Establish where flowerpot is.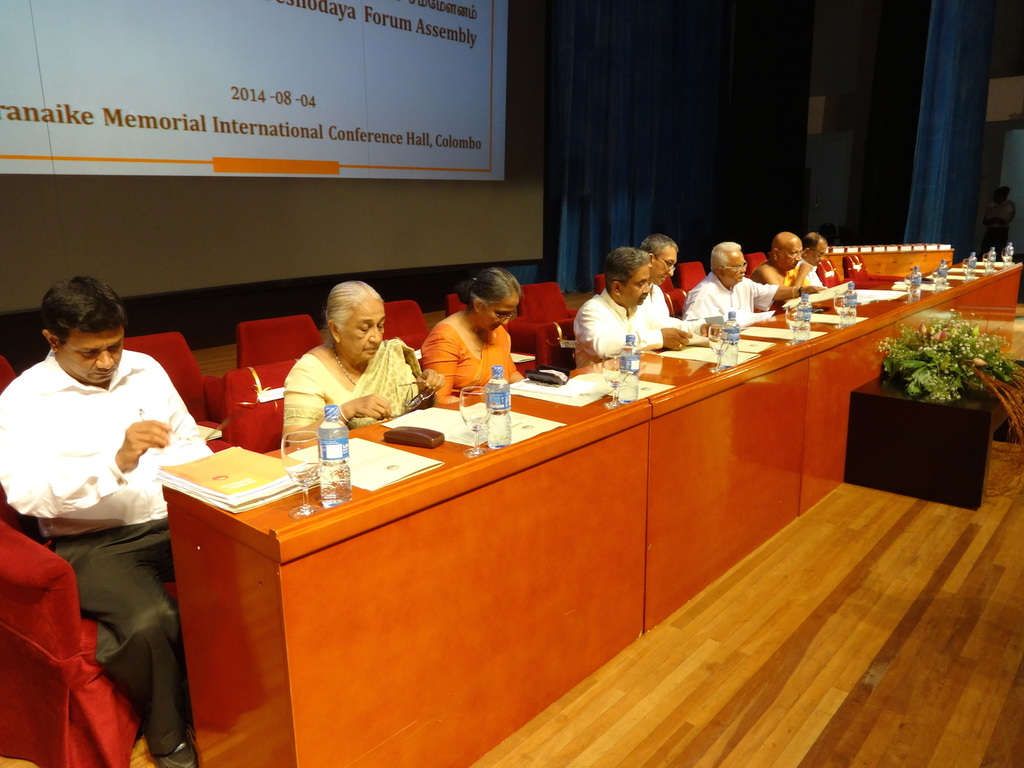
Established at [left=848, top=302, right=996, bottom=514].
